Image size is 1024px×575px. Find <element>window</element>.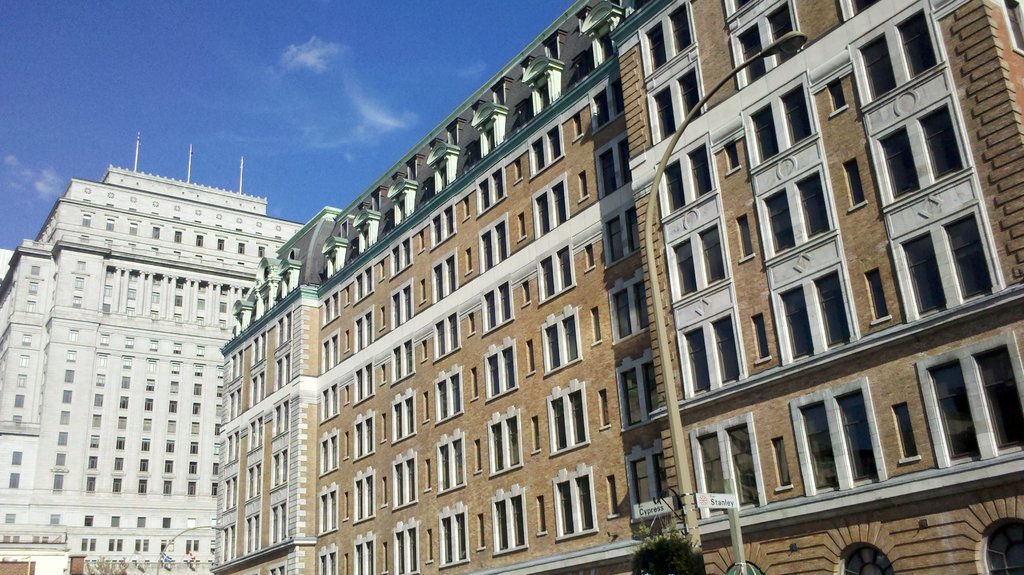
[390,277,415,330].
